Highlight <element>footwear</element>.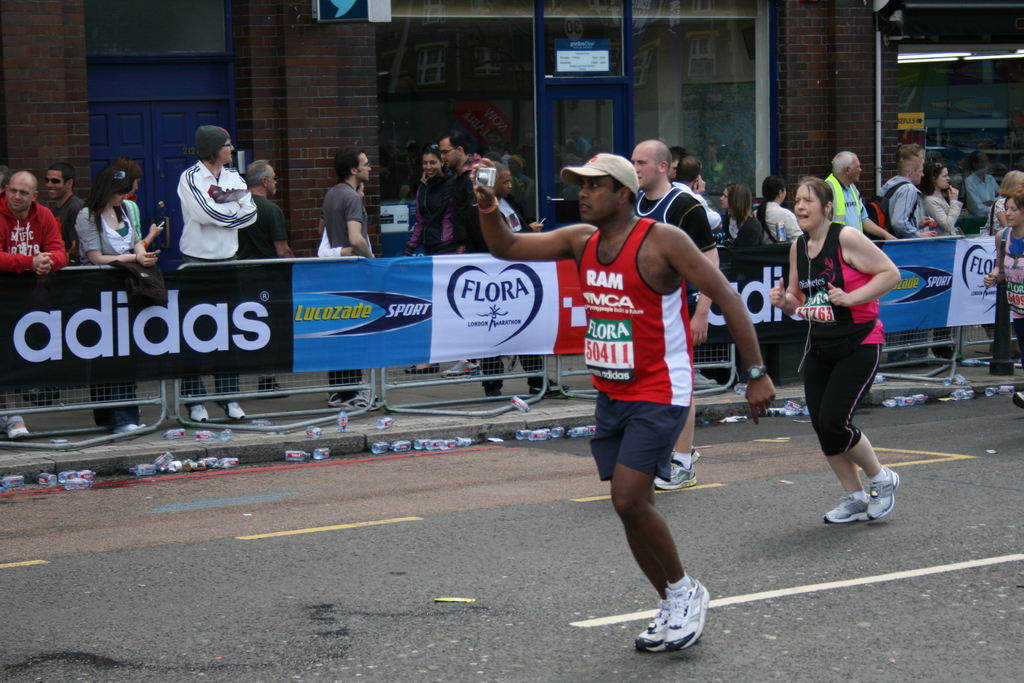
Highlighted region: Rect(525, 372, 568, 397).
